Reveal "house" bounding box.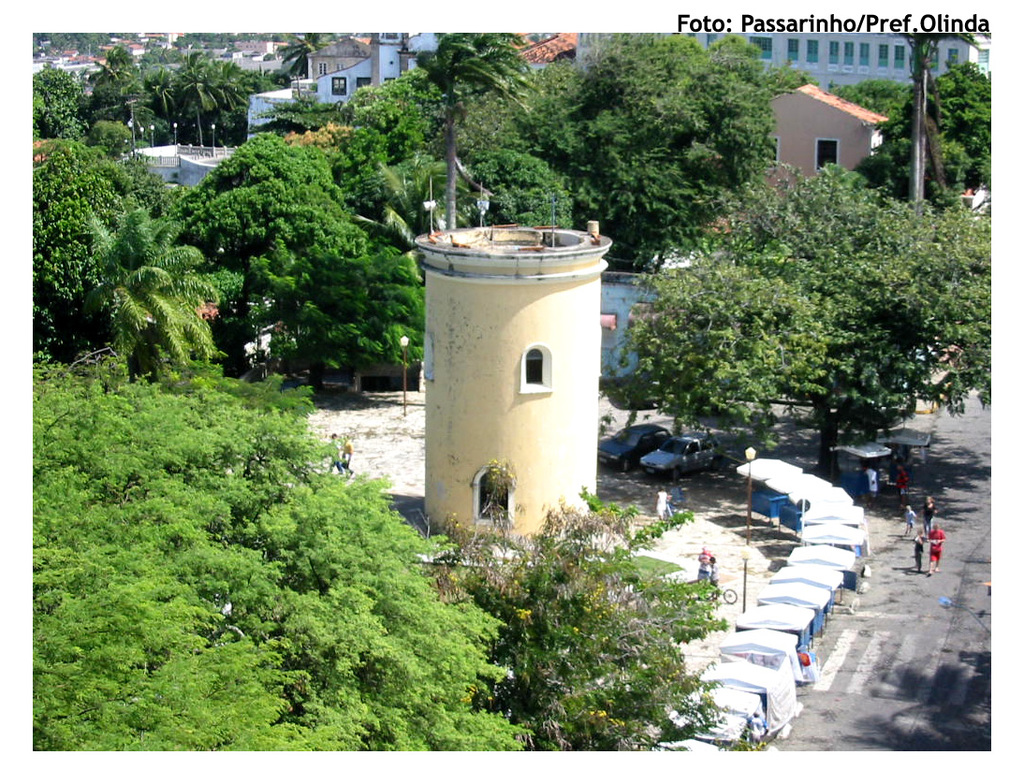
Revealed: x1=411 y1=221 x2=620 y2=557.
